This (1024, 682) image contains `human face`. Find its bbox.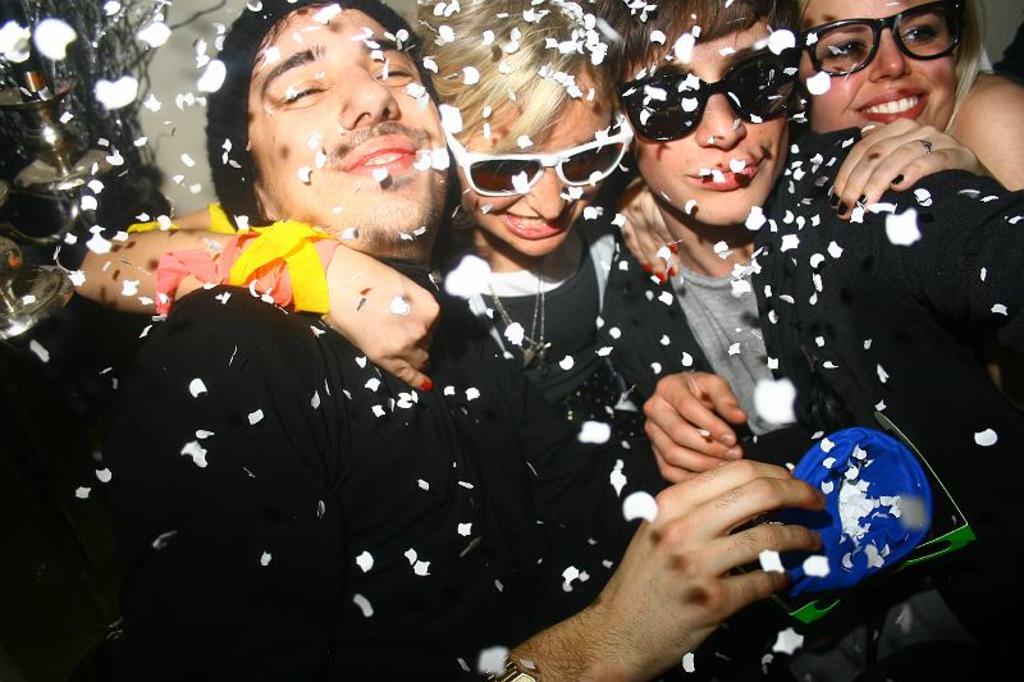
box=[260, 4, 440, 255].
